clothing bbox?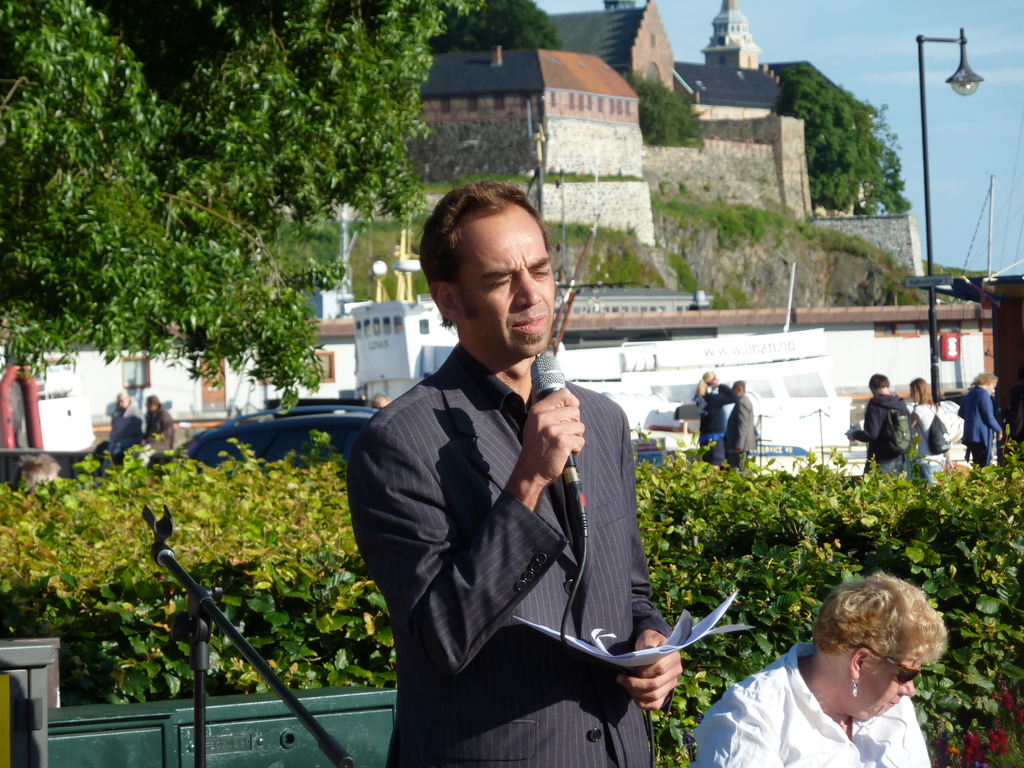
Rect(687, 632, 936, 767)
